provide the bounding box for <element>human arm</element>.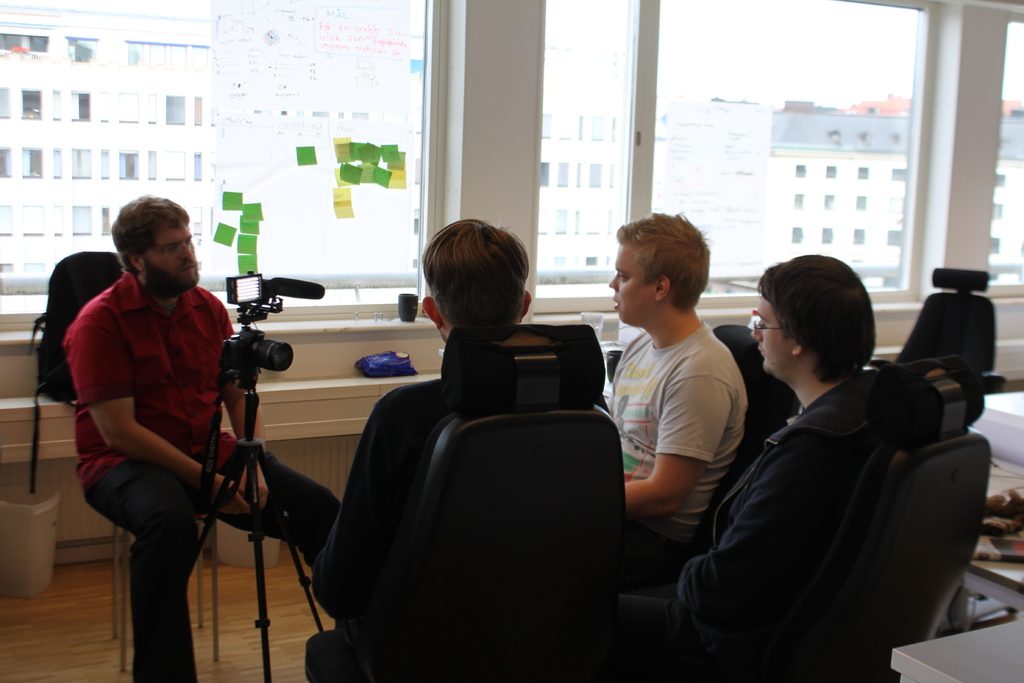
crop(664, 420, 827, 625).
